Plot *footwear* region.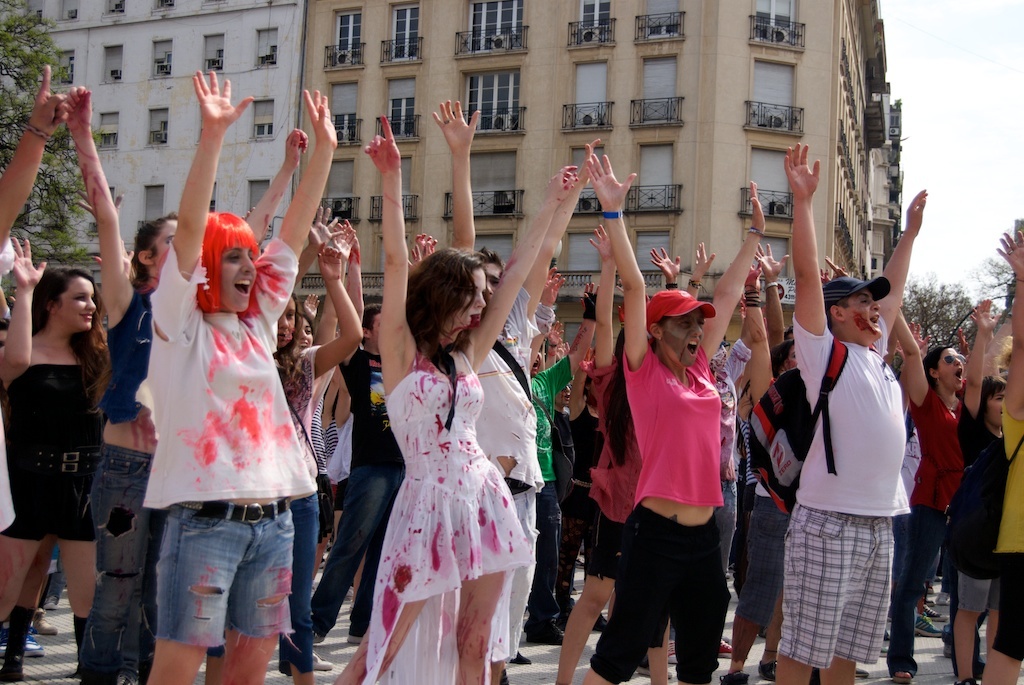
Plotted at <box>669,639,679,667</box>.
